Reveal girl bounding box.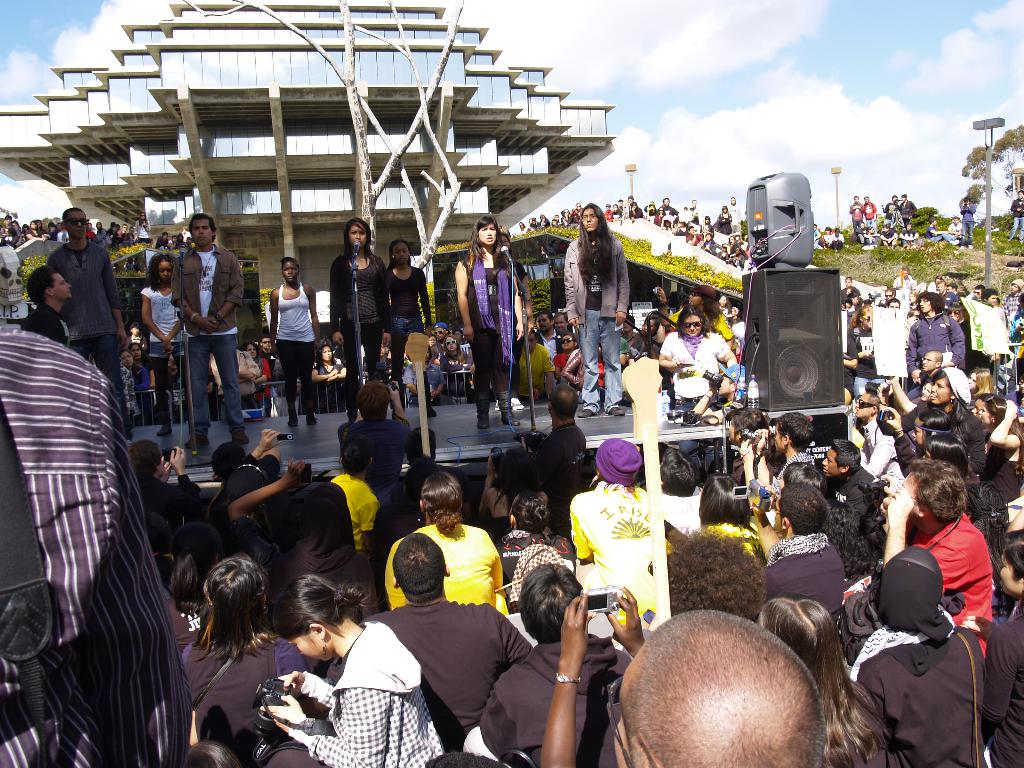
Revealed: 141, 253, 184, 439.
